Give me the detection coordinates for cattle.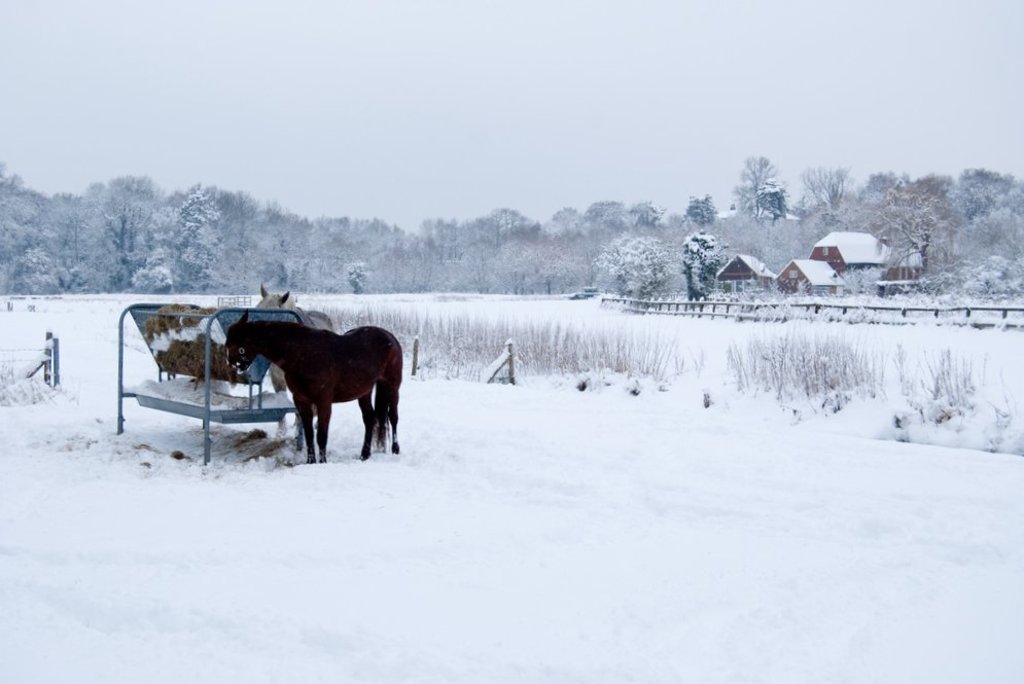
<box>234,310,403,464</box>.
